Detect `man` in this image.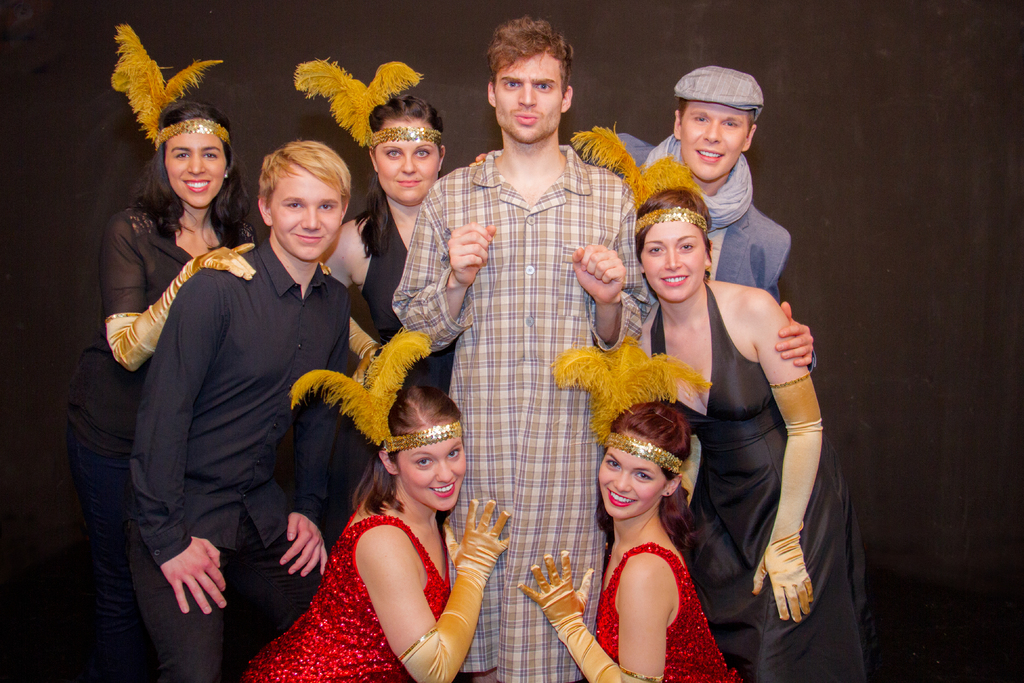
Detection: box=[131, 138, 364, 682].
